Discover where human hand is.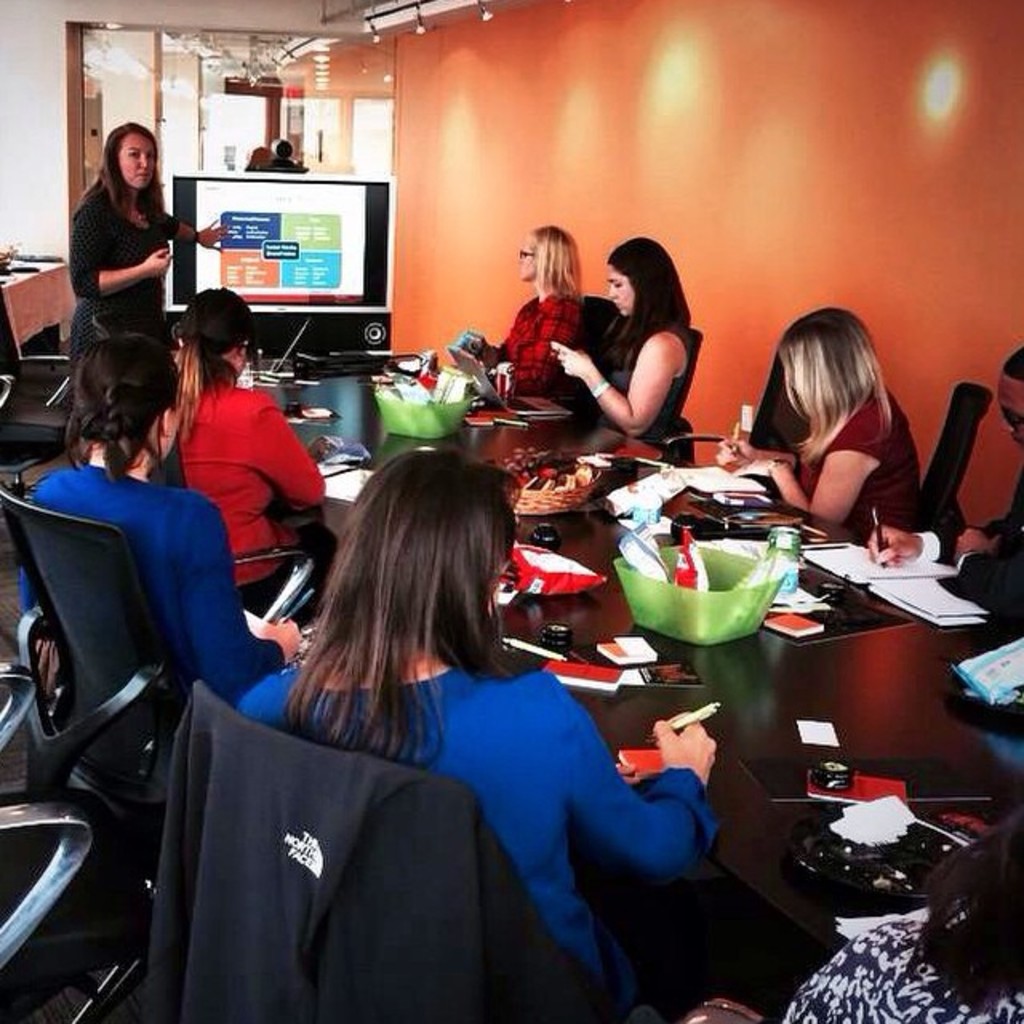
Discovered at box(195, 218, 232, 259).
